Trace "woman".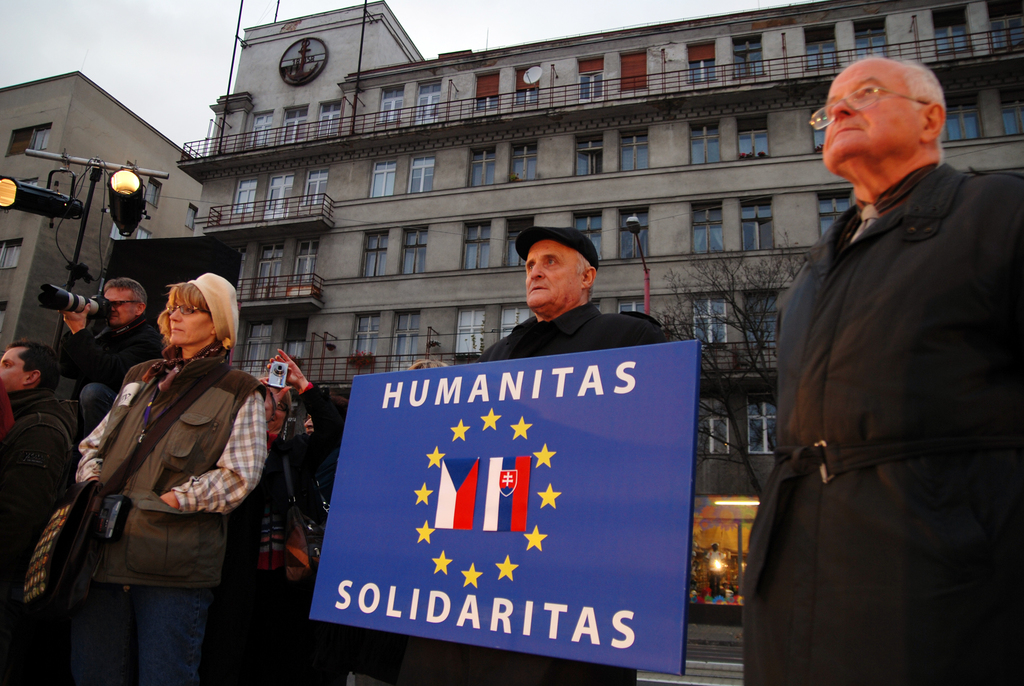
Traced to BBox(48, 254, 283, 684).
